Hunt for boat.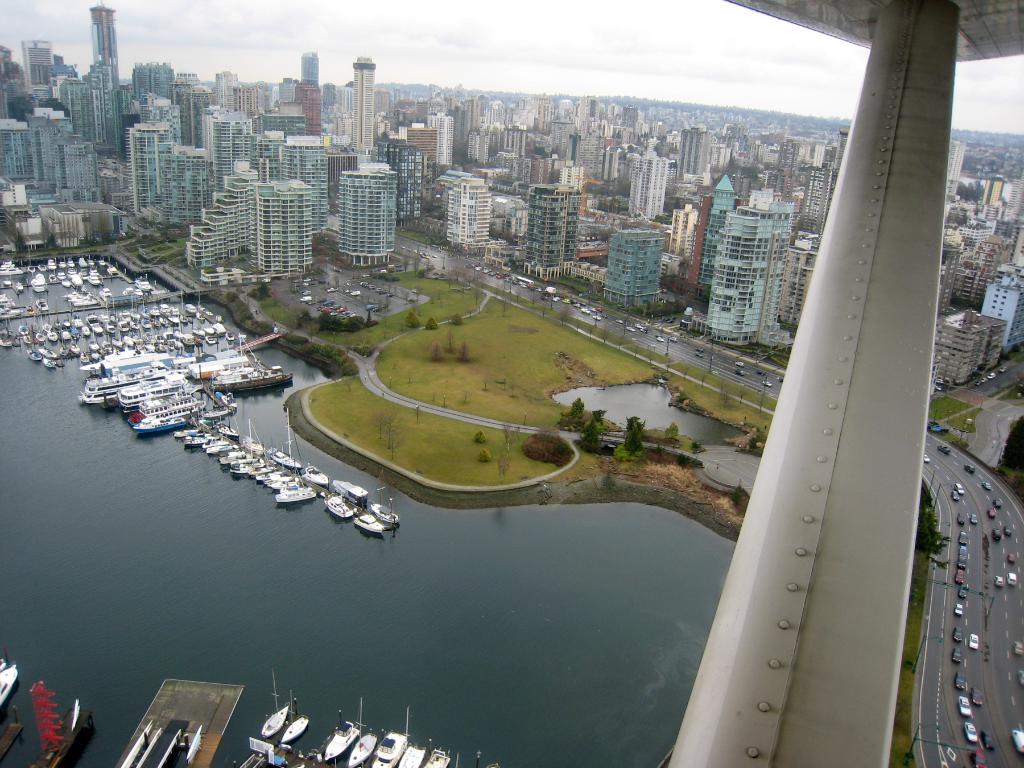
Hunted down at x1=366 y1=502 x2=397 y2=524.
